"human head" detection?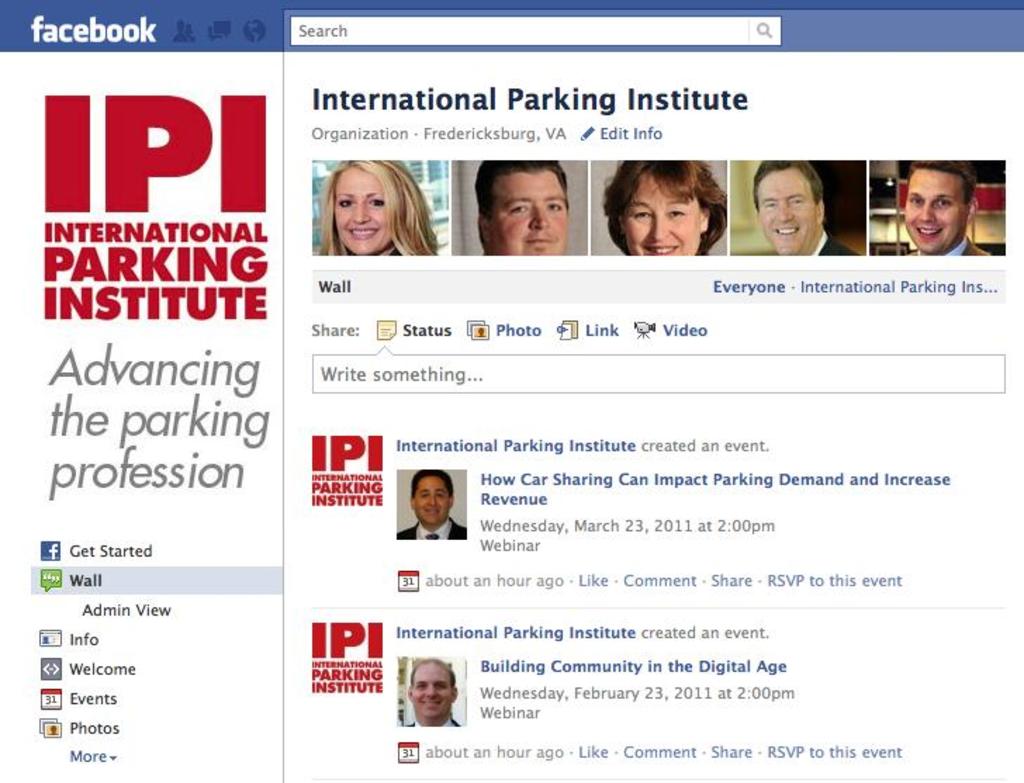
region(747, 157, 826, 254)
